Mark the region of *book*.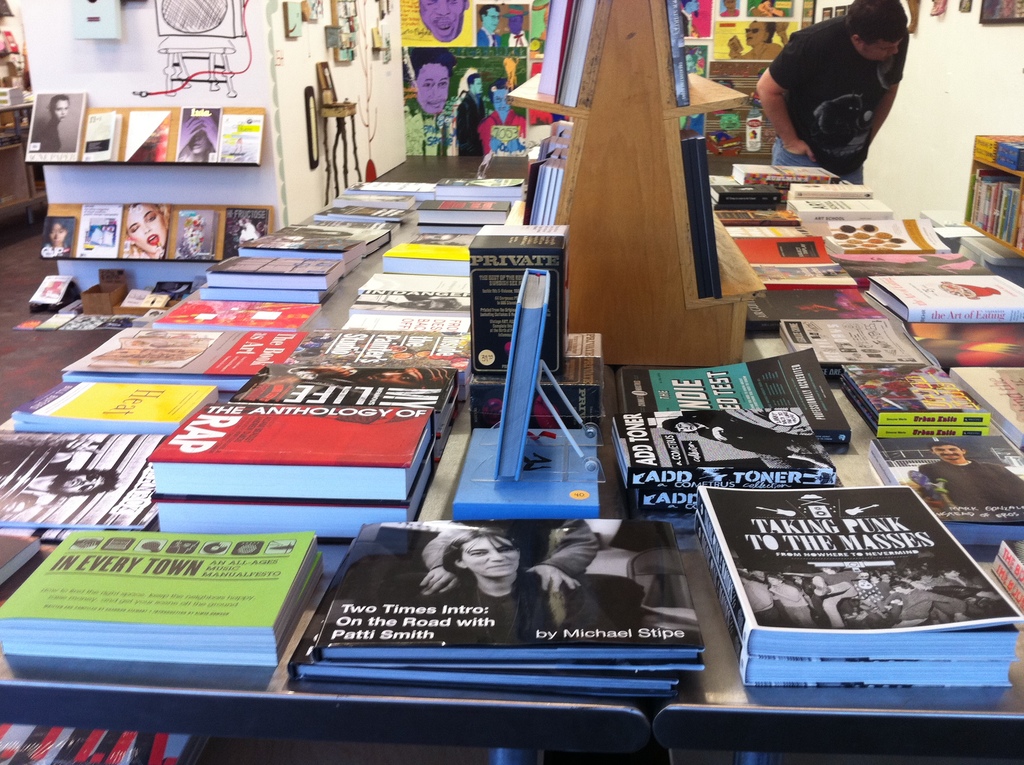
Region: 75 203 125 261.
